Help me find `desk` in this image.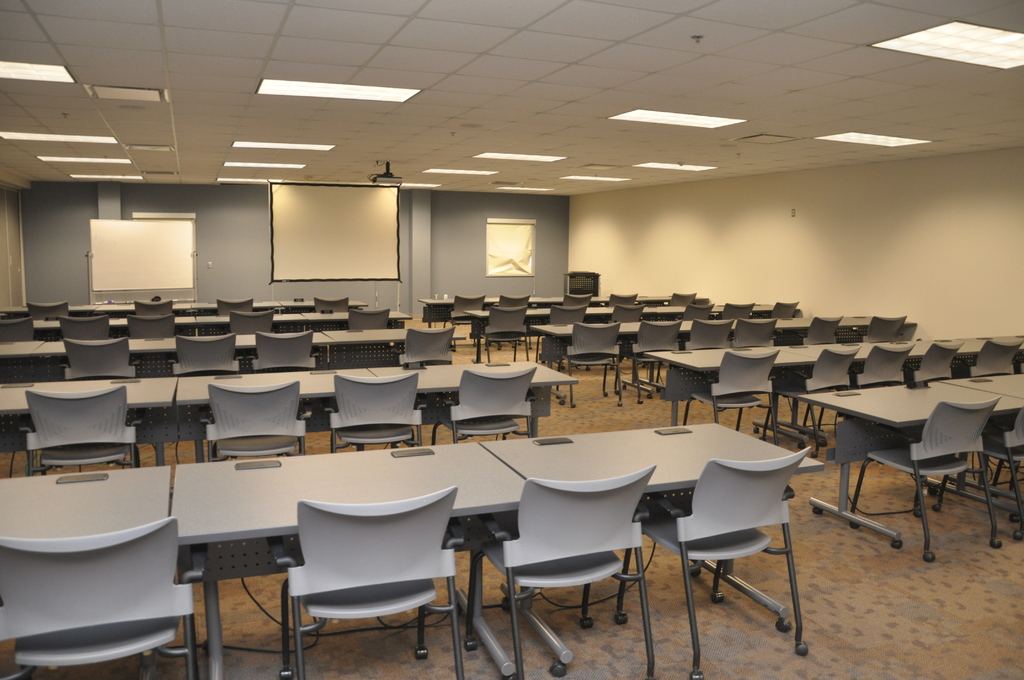
Found it: x1=325, y1=328, x2=406, y2=364.
